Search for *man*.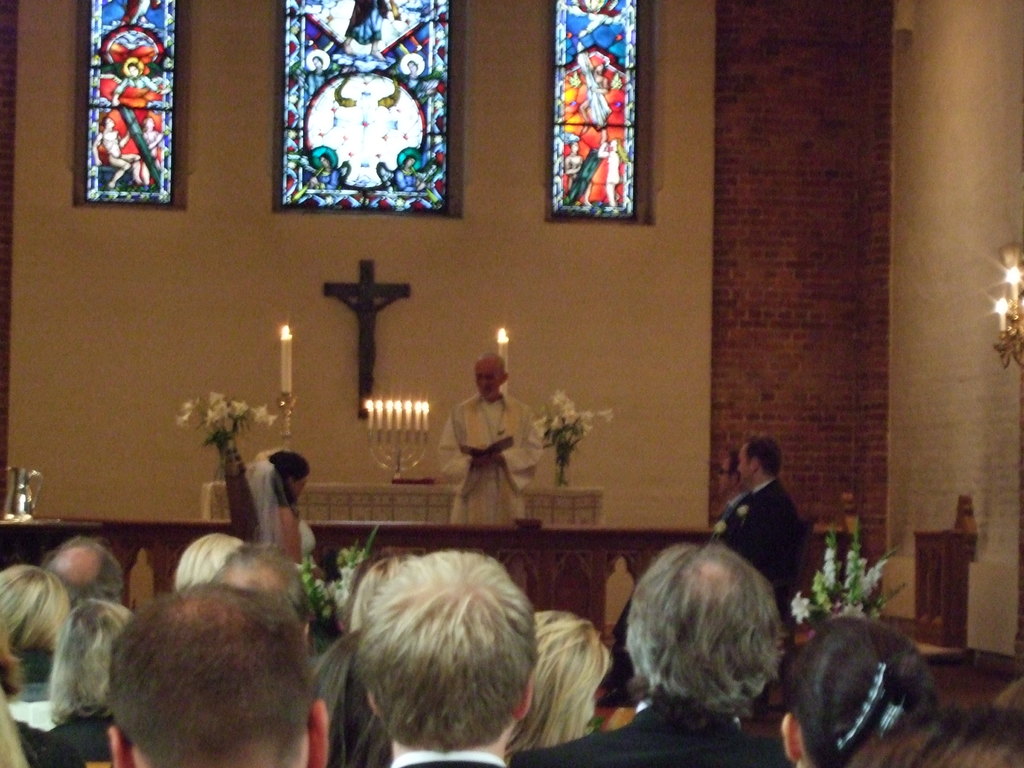
Found at bbox(104, 578, 335, 767).
